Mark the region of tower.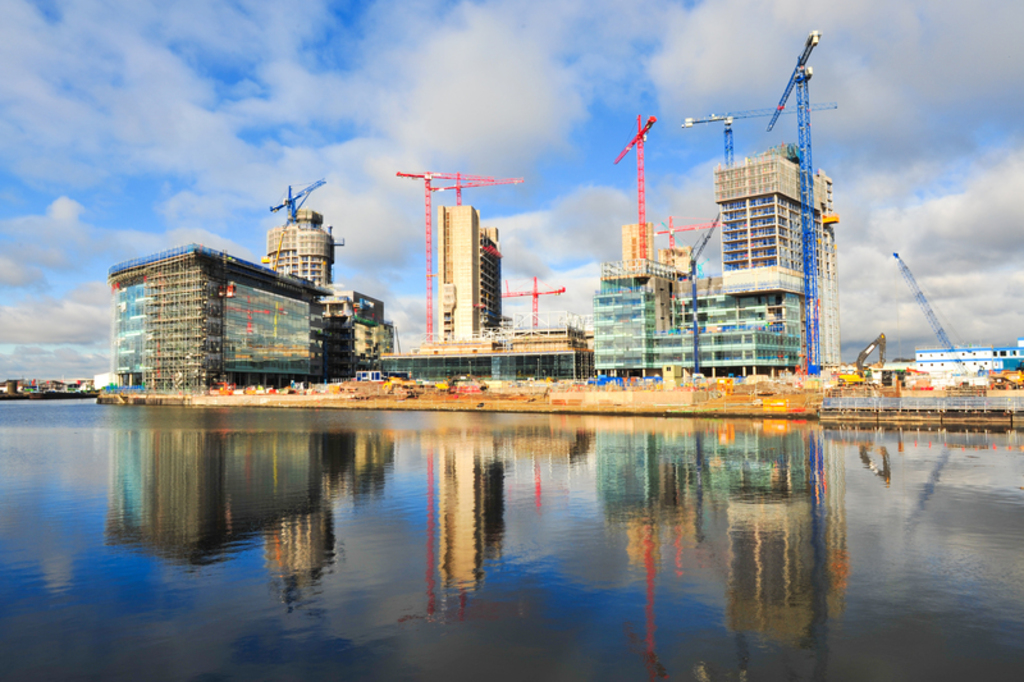
Region: <region>257, 187, 337, 282</region>.
